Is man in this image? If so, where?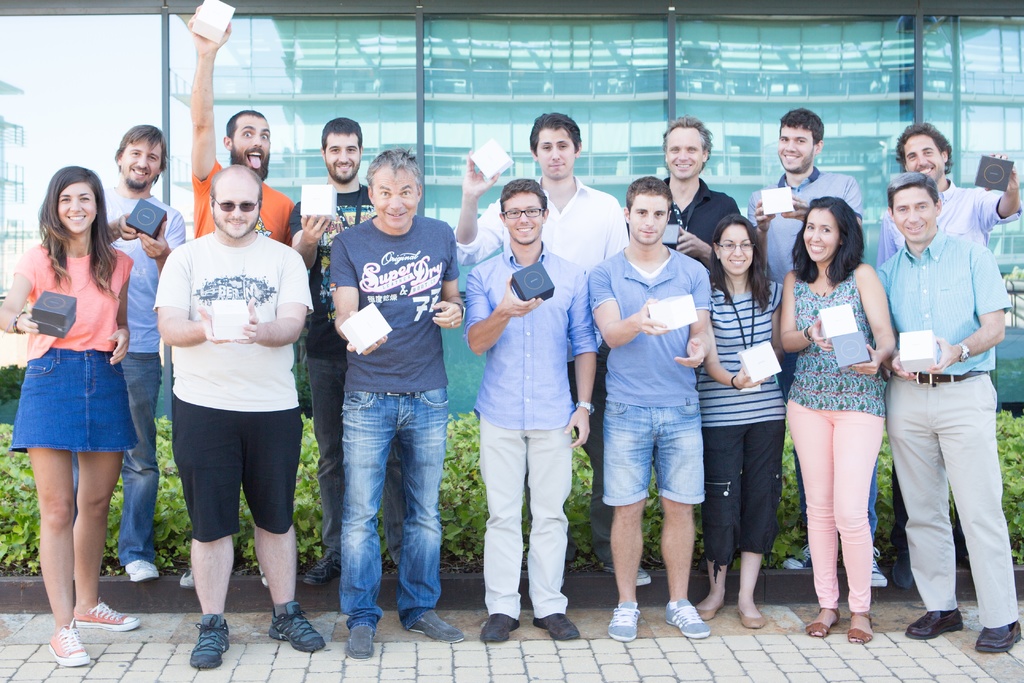
Yes, at 449 111 658 582.
